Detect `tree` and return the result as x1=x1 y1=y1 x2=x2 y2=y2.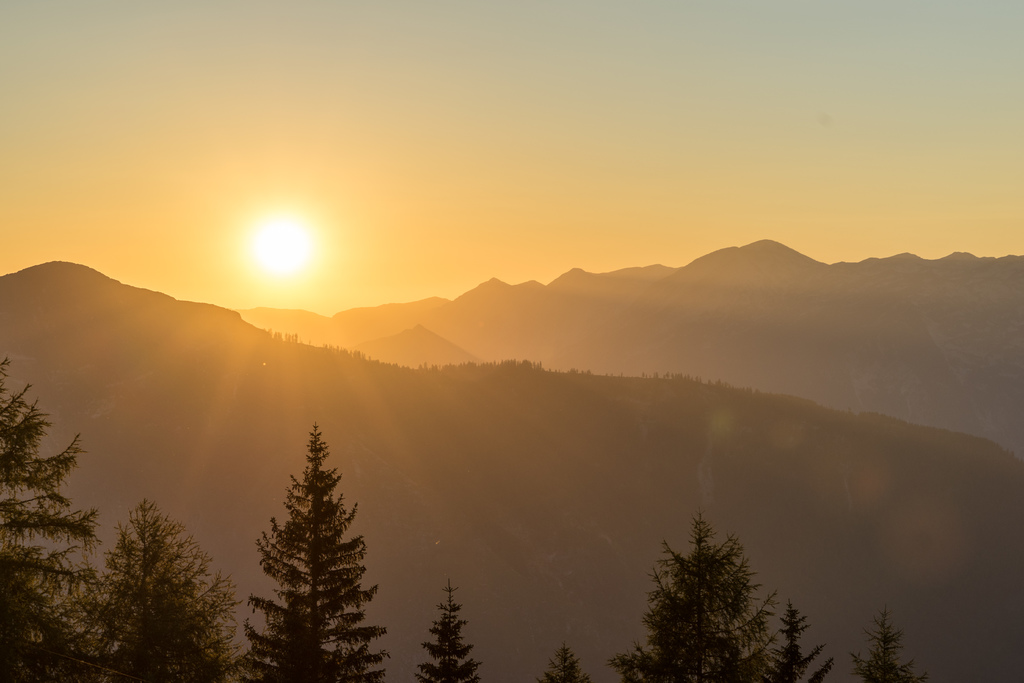
x1=63 y1=500 x2=234 y2=682.
